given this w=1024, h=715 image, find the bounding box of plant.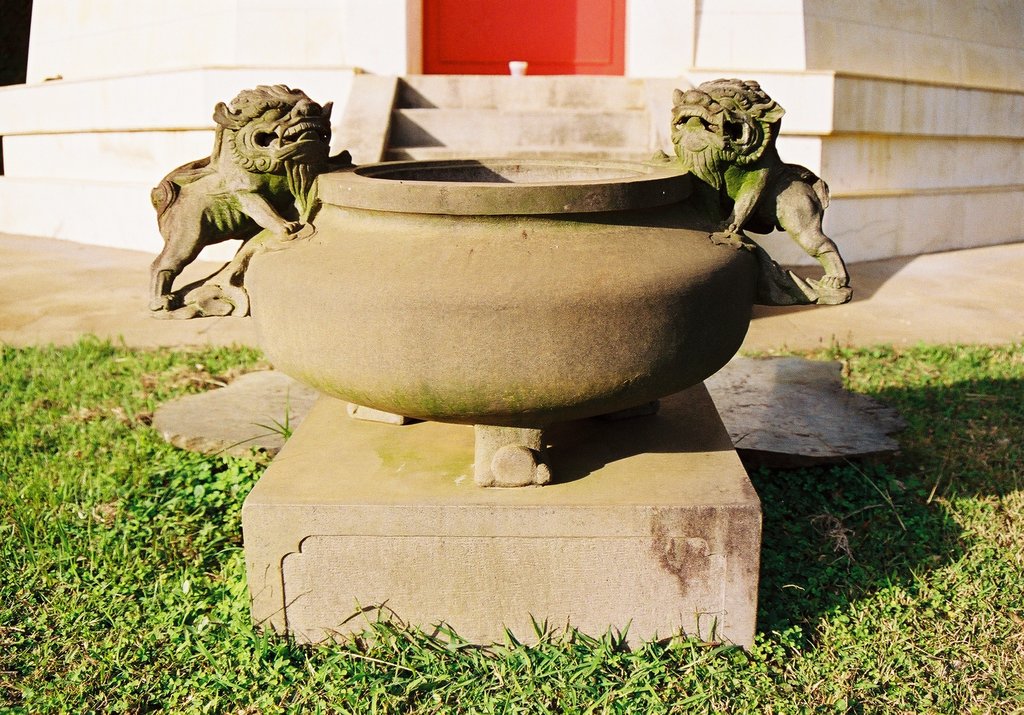
locate(254, 404, 290, 436).
